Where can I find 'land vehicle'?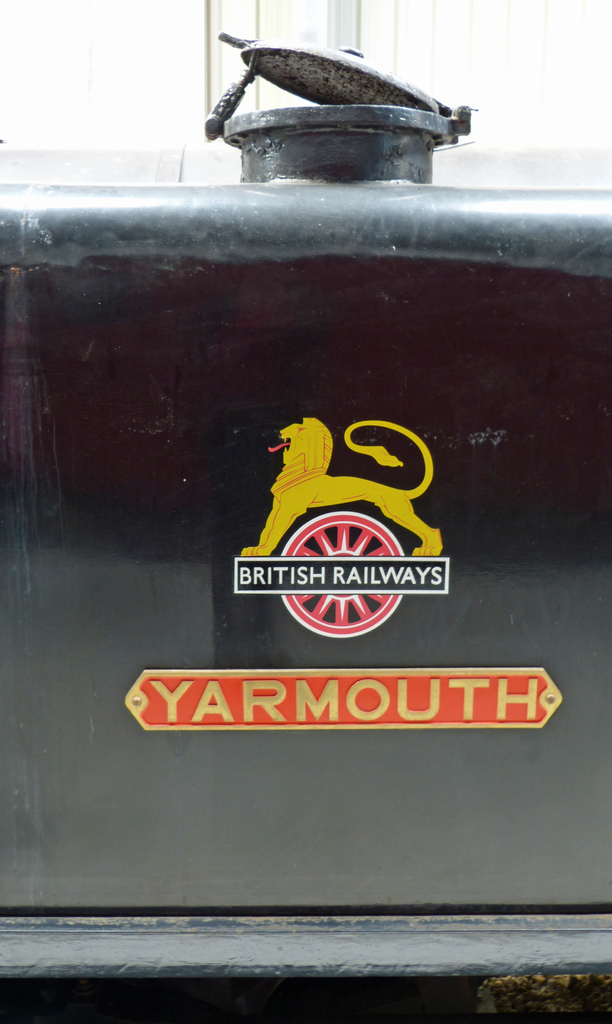
You can find it at rect(0, 35, 611, 981).
